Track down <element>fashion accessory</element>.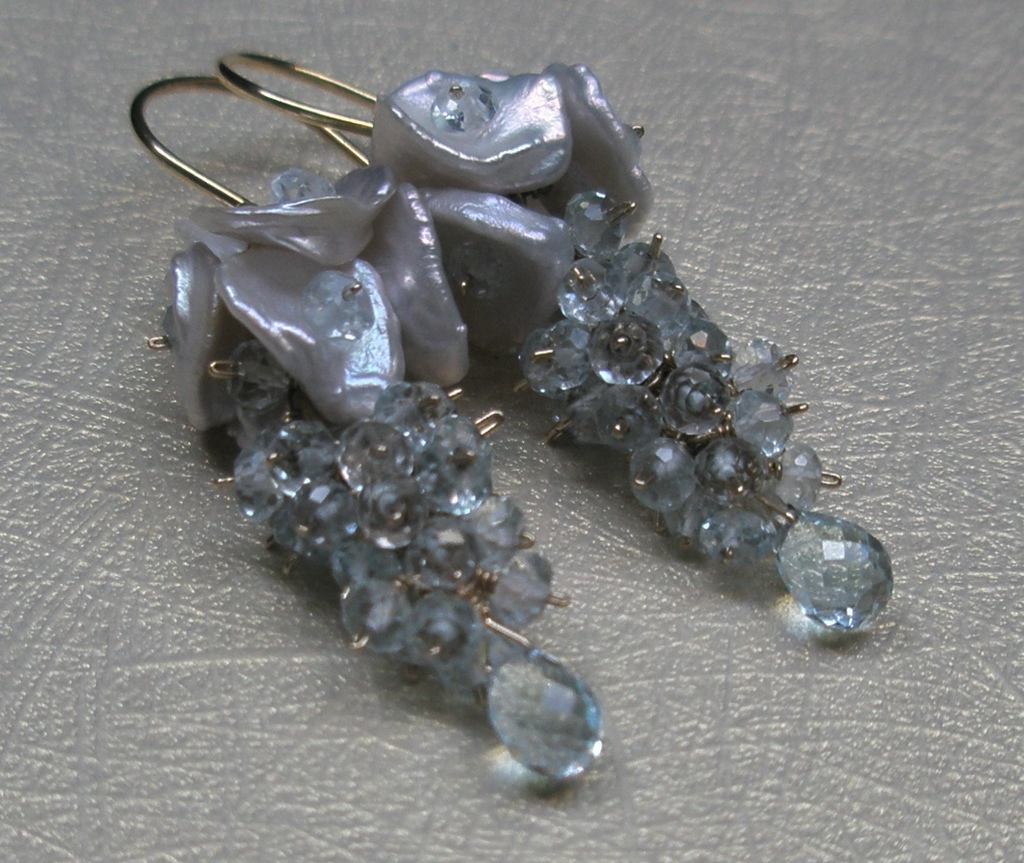
Tracked to BBox(217, 59, 896, 636).
